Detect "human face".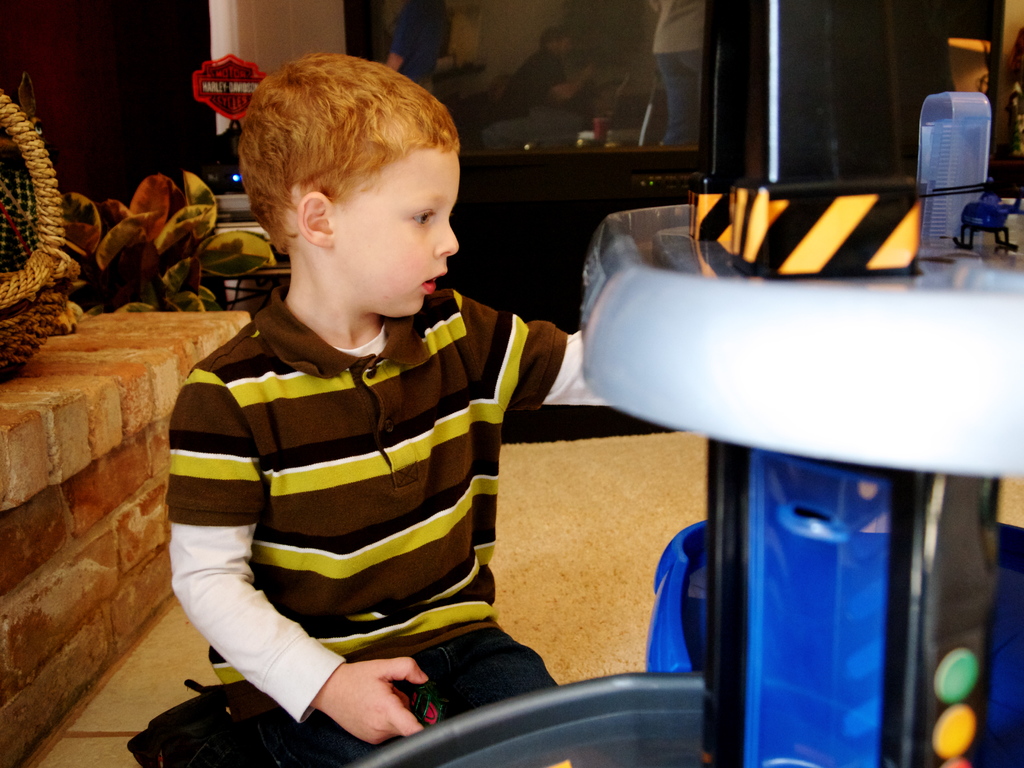
Detected at pyautogui.locateOnScreen(339, 145, 458, 313).
